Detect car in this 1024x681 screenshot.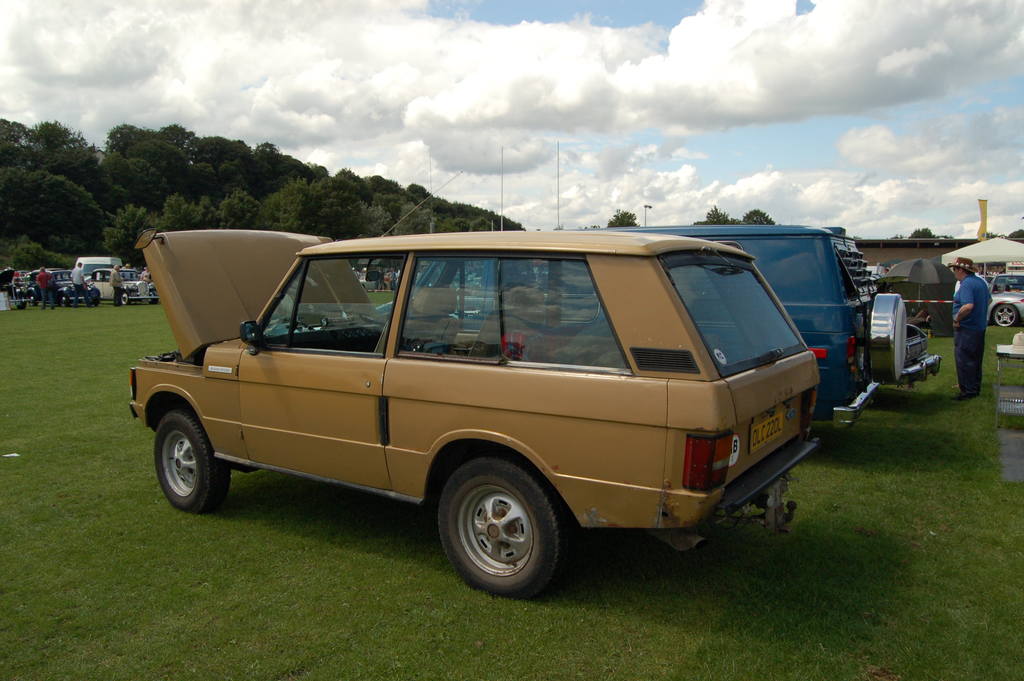
Detection: box=[126, 232, 840, 607].
